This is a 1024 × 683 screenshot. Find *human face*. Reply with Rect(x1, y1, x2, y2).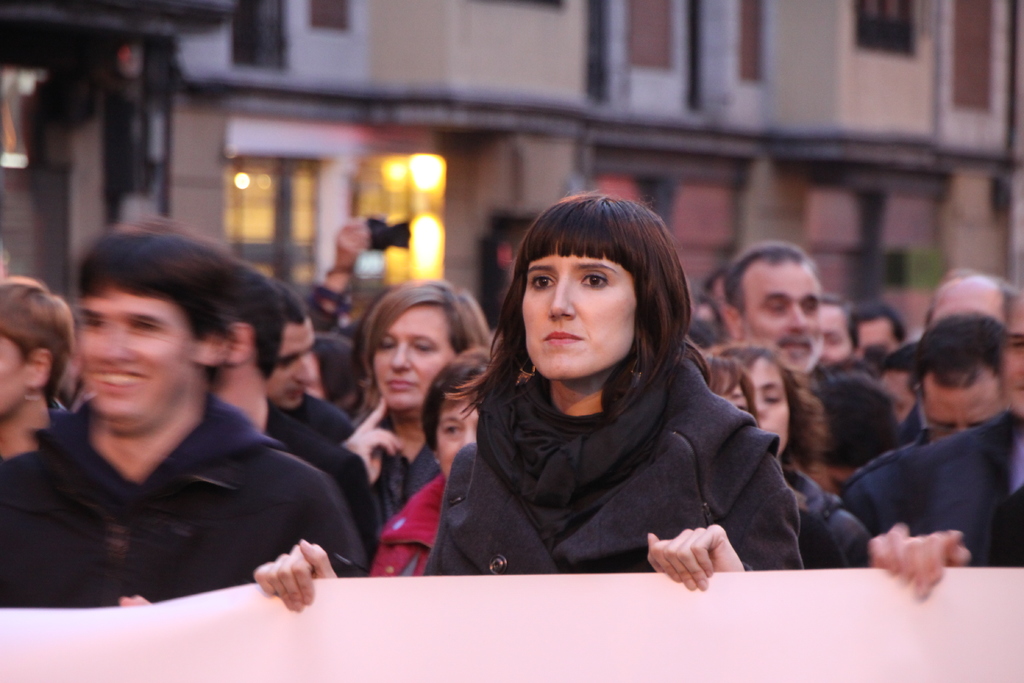
Rect(83, 289, 195, 434).
